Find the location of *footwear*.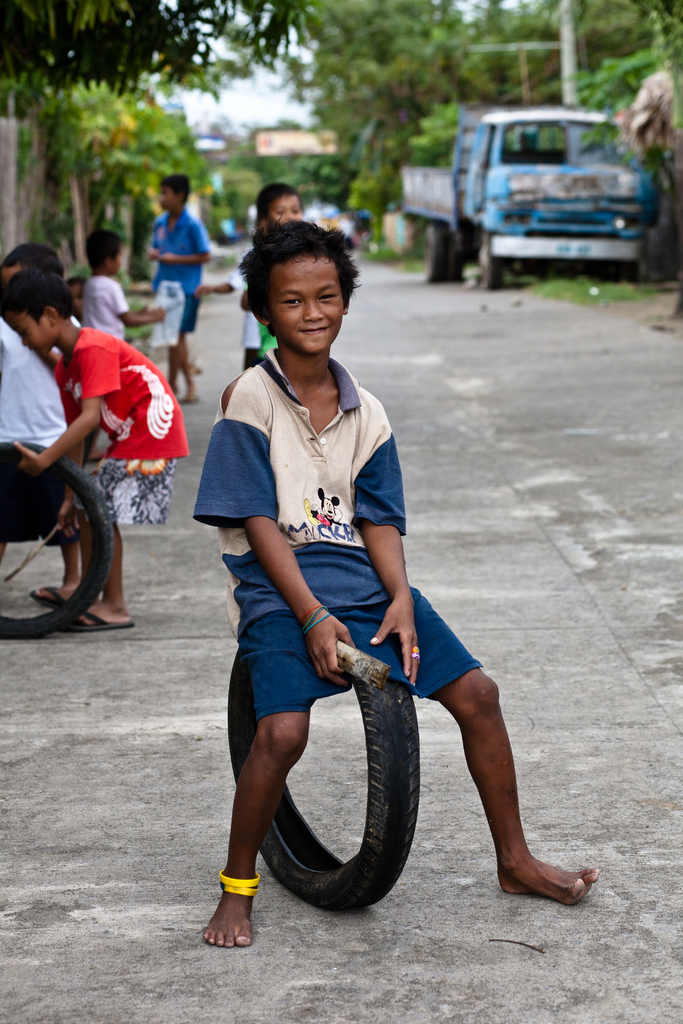
Location: x1=60 y1=608 x2=133 y2=626.
